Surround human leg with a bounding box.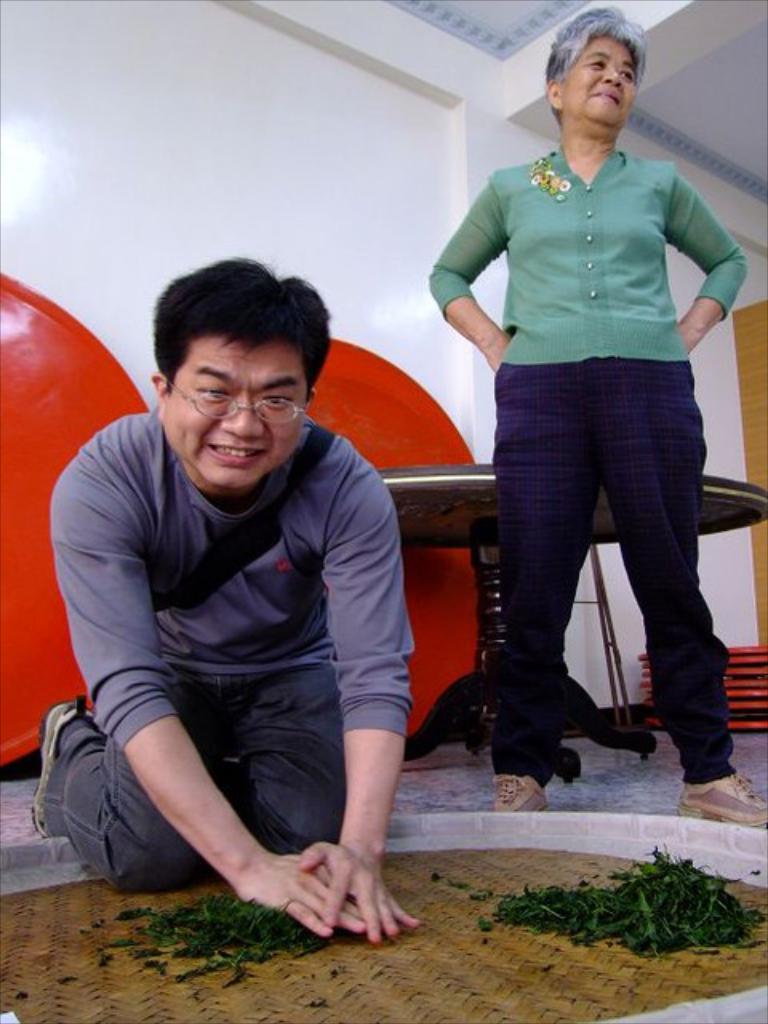
bbox=[234, 632, 352, 851].
